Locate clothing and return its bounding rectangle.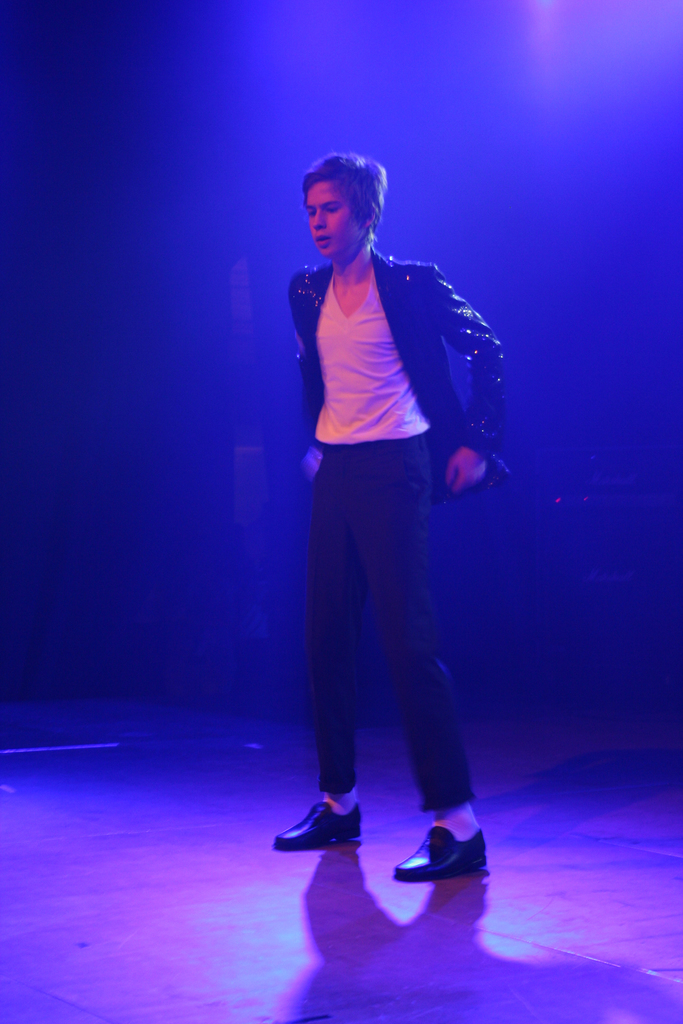
bbox=(284, 249, 518, 826).
